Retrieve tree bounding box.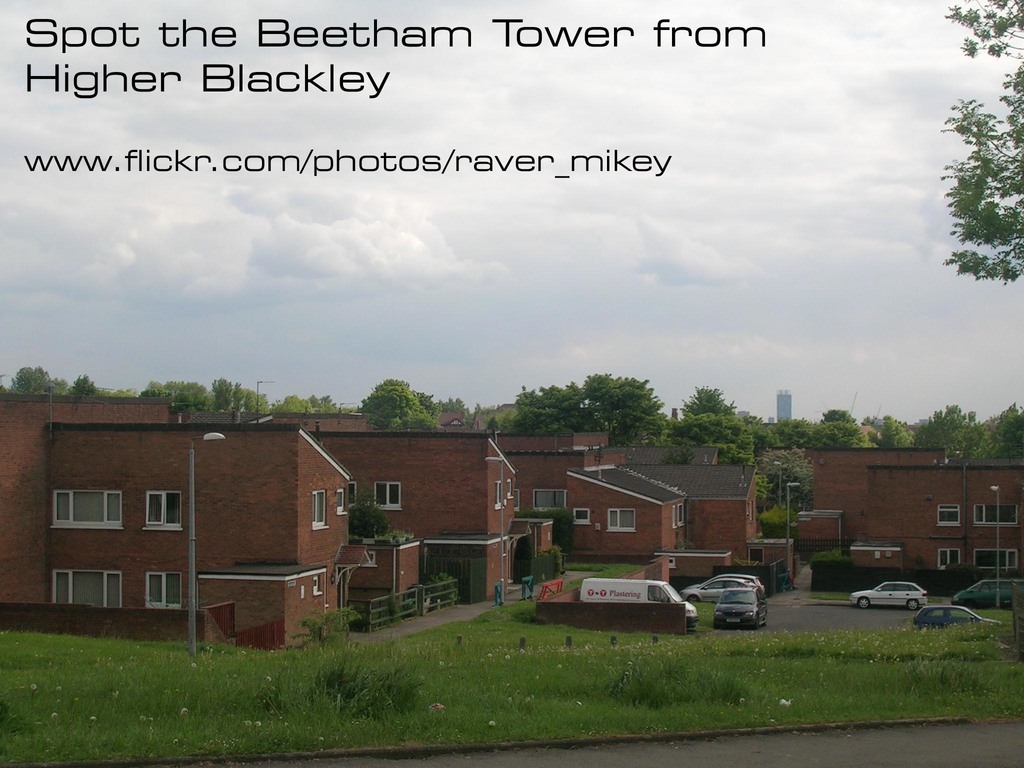
Bounding box: [812, 420, 877, 456].
